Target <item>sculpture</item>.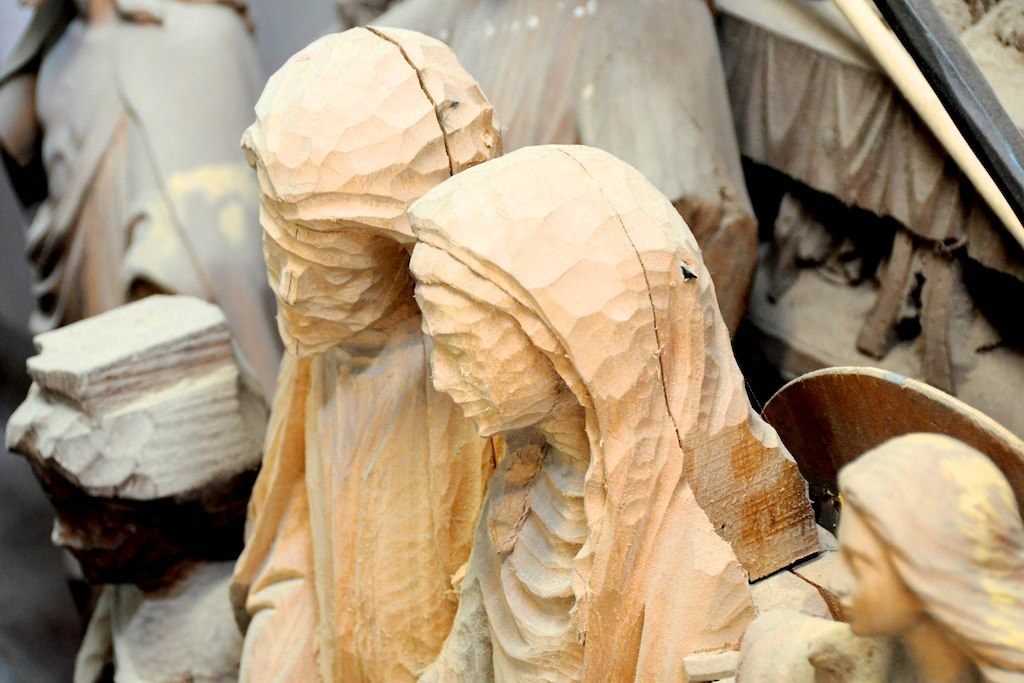
Target region: <box>15,0,277,391</box>.
